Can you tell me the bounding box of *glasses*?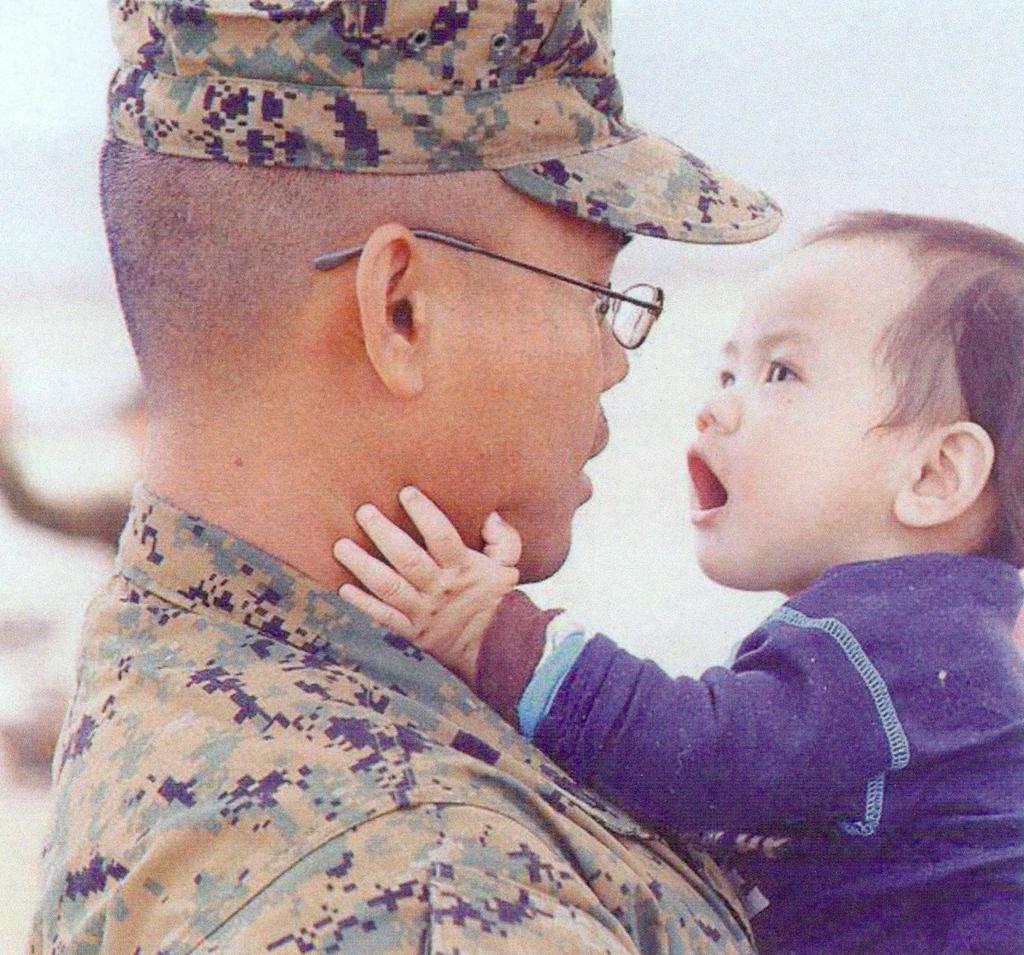
region(305, 225, 668, 363).
